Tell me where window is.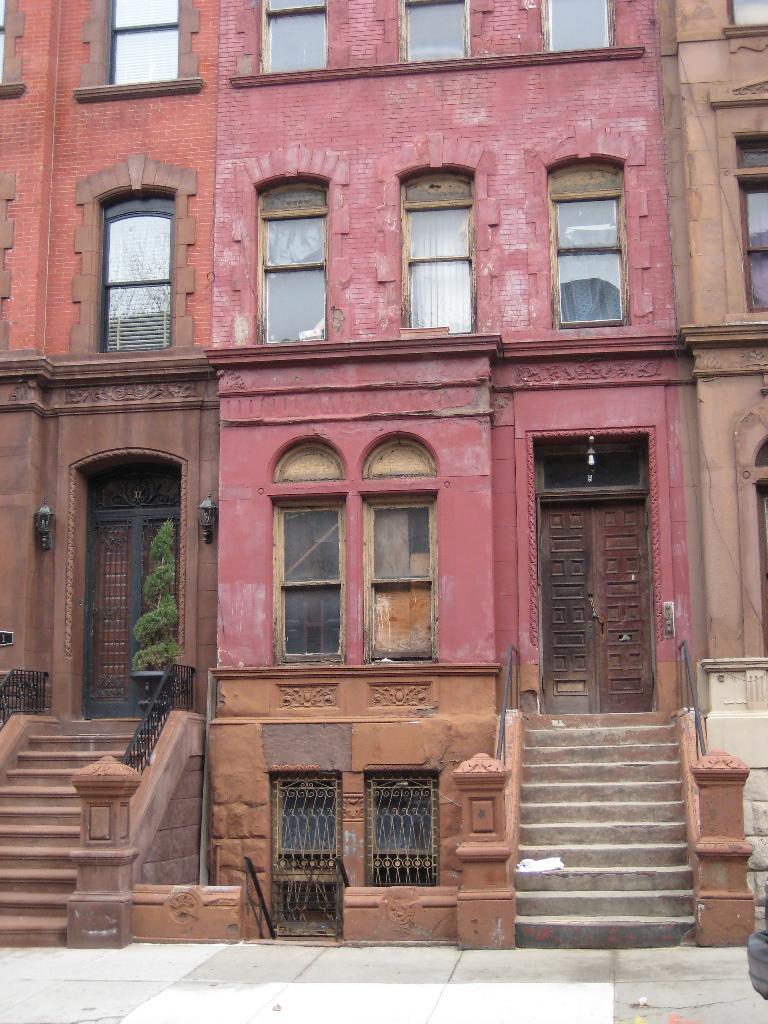
window is at bbox(399, 1, 468, 61).
